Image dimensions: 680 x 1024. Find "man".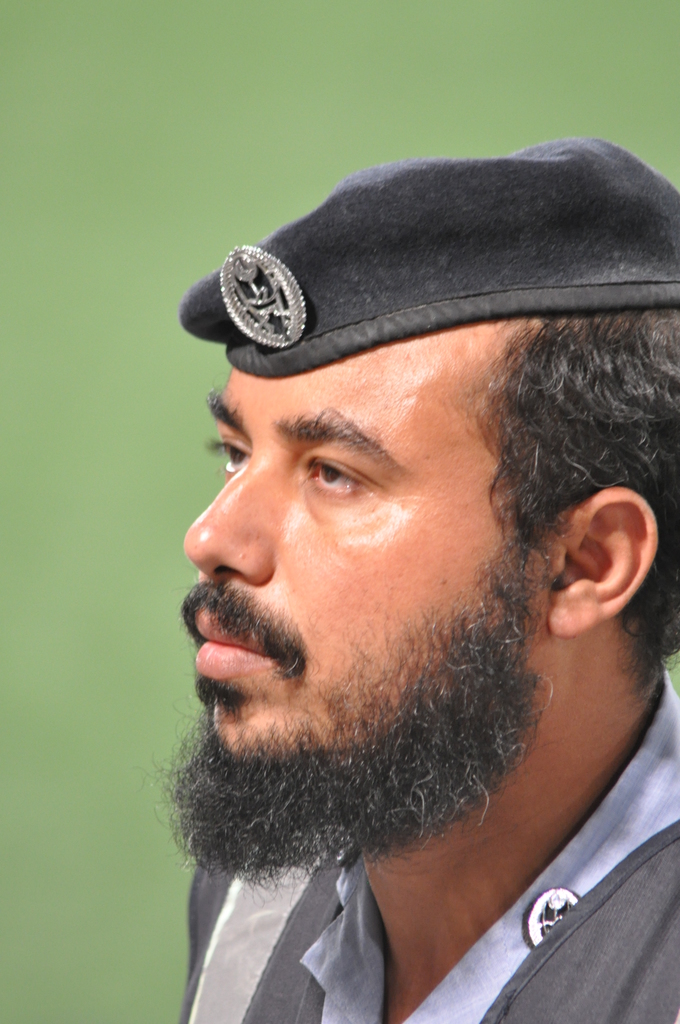
(120,110,679,1023).
